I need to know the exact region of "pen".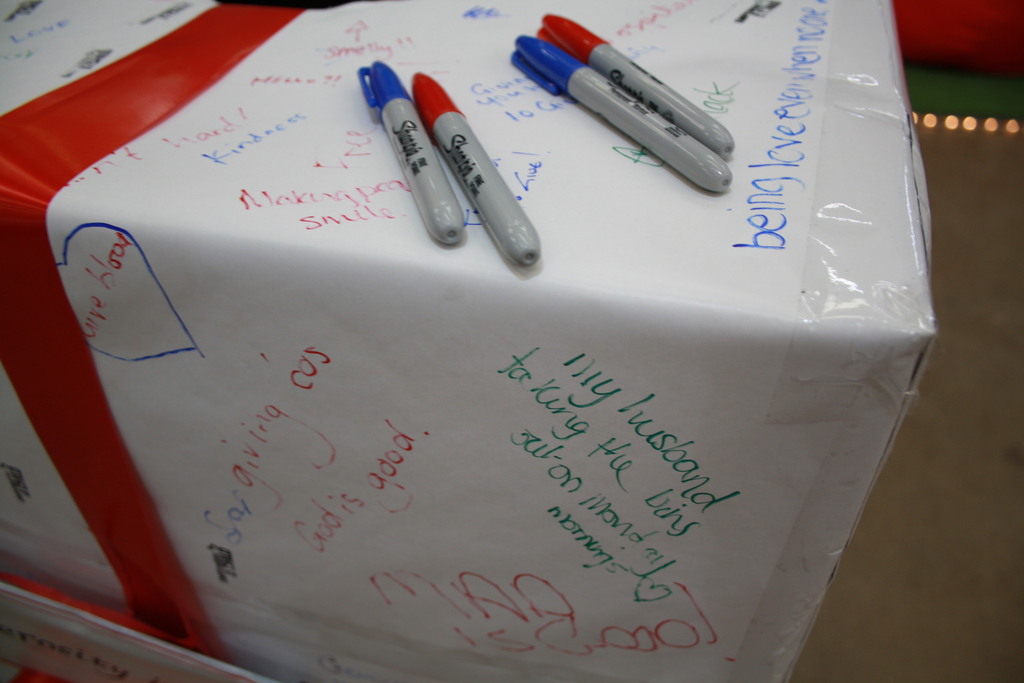
Region: 540/10/737/158.
